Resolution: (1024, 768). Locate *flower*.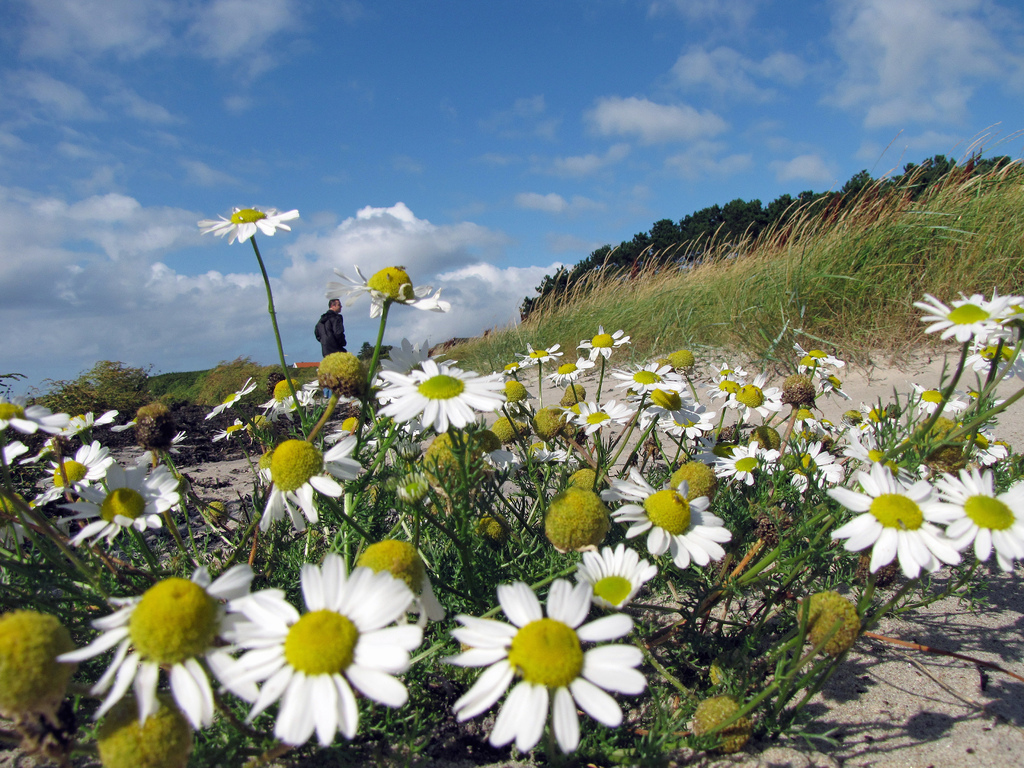
[391,360,498,426].
